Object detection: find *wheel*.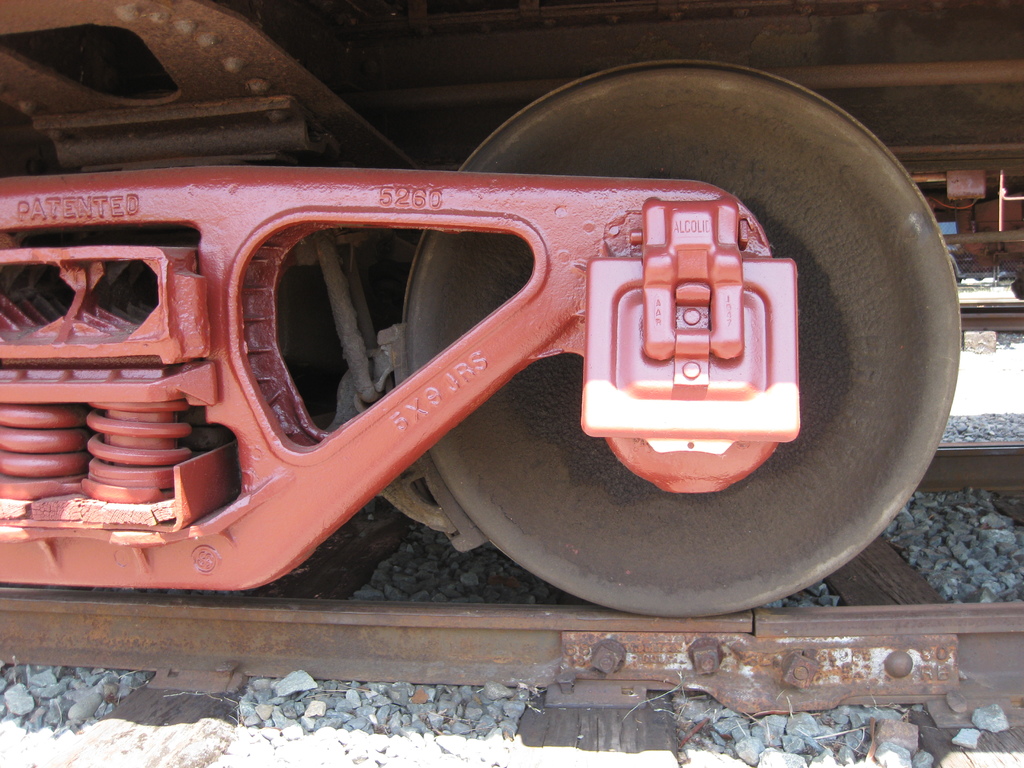
bbox(392, 61, 969, 614).
